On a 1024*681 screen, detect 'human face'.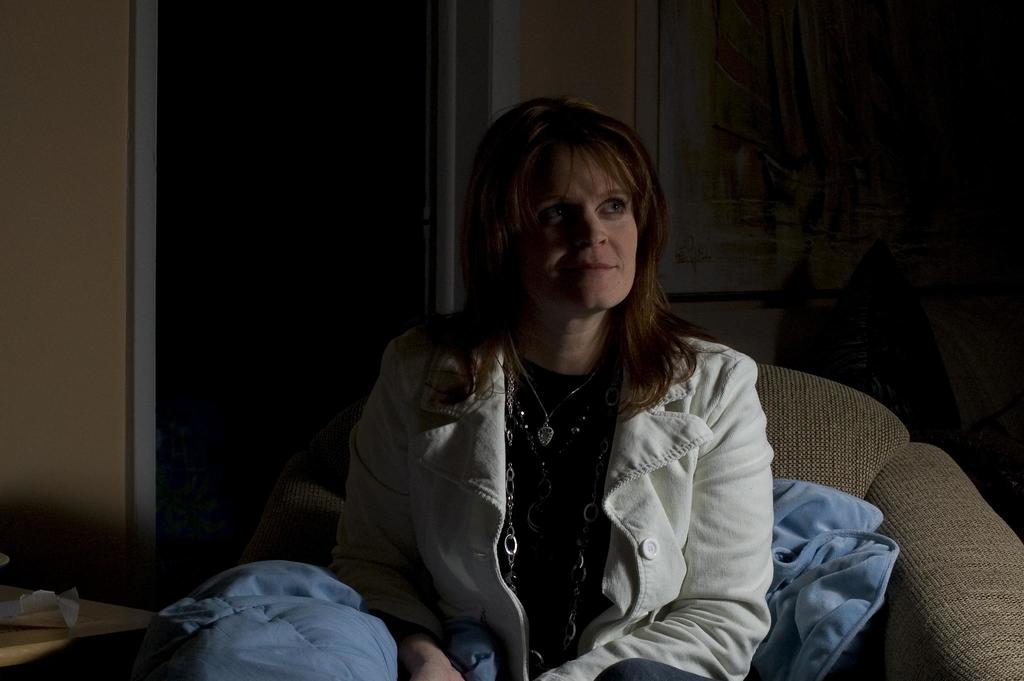
bbox=(516, 148, 641, 313).
